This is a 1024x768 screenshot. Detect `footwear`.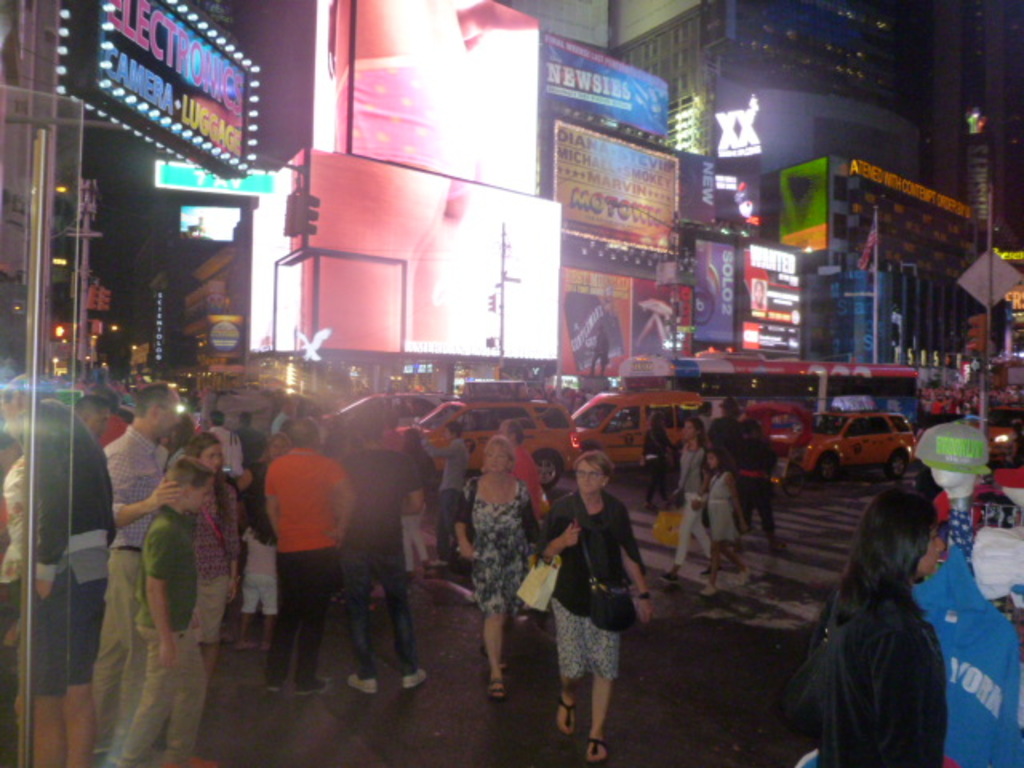
l=221, t=632, r=234, b=640.
